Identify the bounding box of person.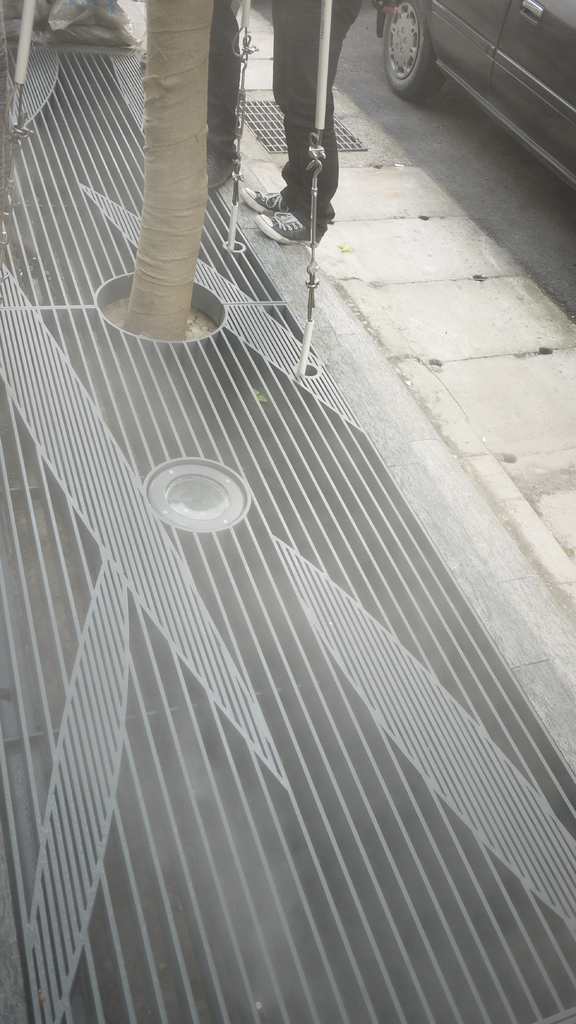
256,0,392,245.
